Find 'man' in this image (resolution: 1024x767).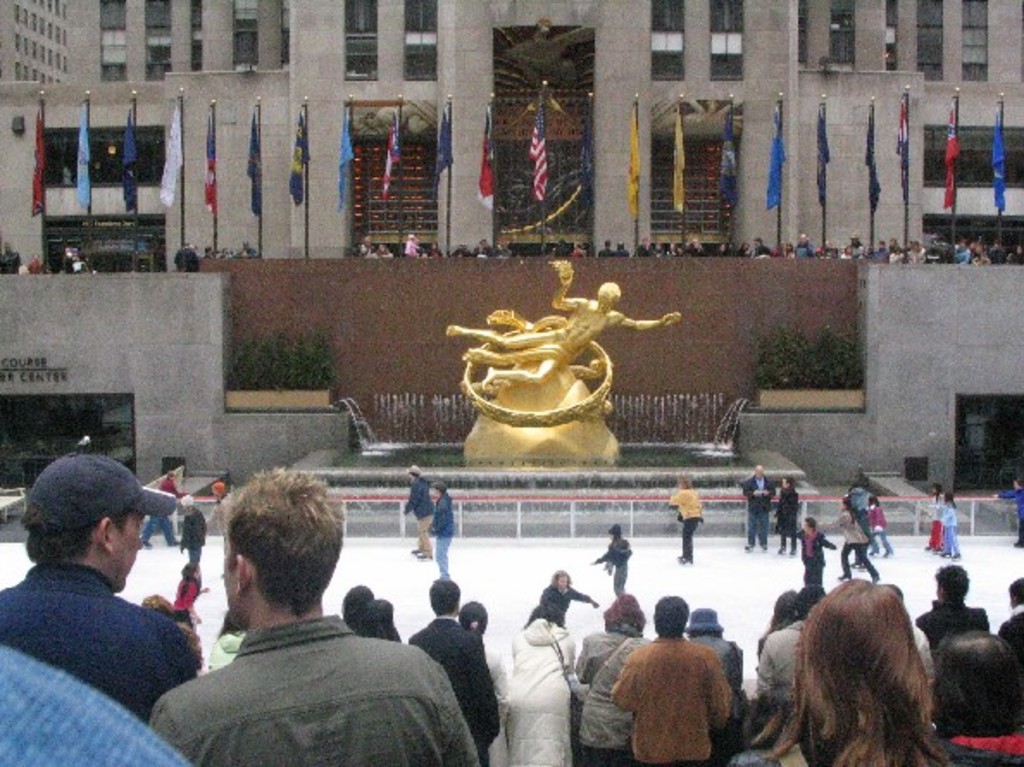
{"x1": 795, "y1": 233, "x2": 814, "y2": 257}.
